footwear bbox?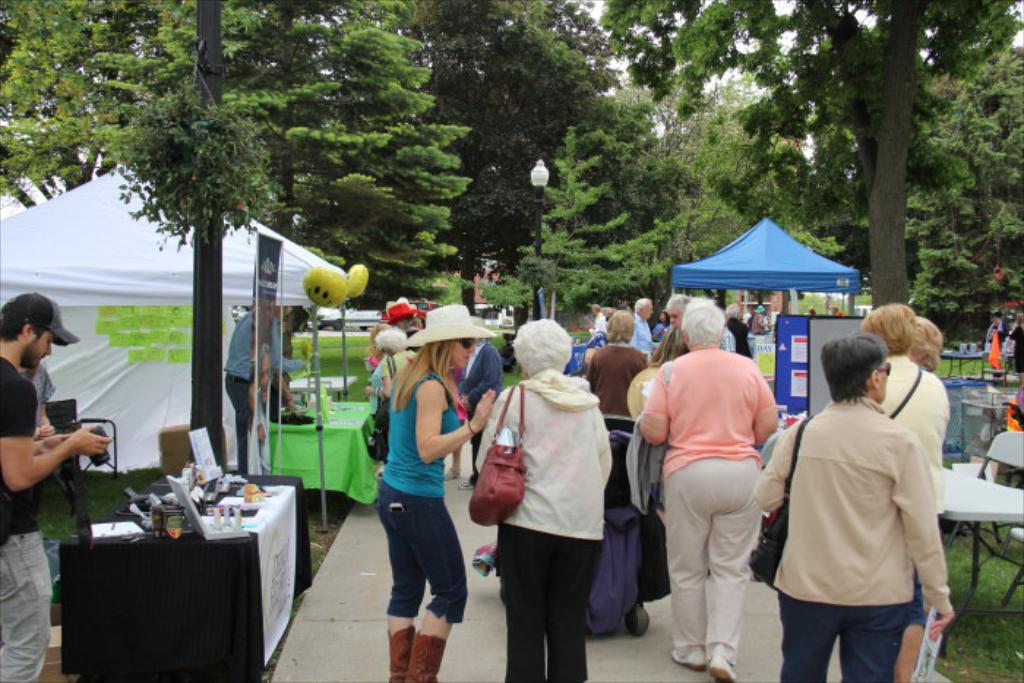
Rect(669, 645, 705, 668)
